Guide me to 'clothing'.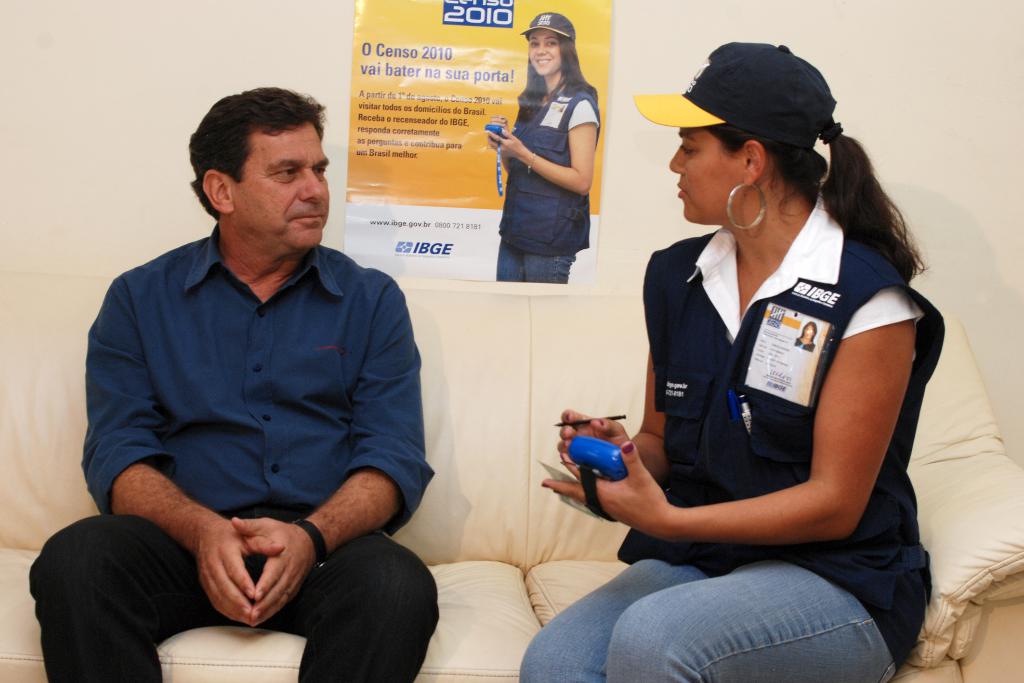
Guidance: BBox(519, 226, 948, 682).
